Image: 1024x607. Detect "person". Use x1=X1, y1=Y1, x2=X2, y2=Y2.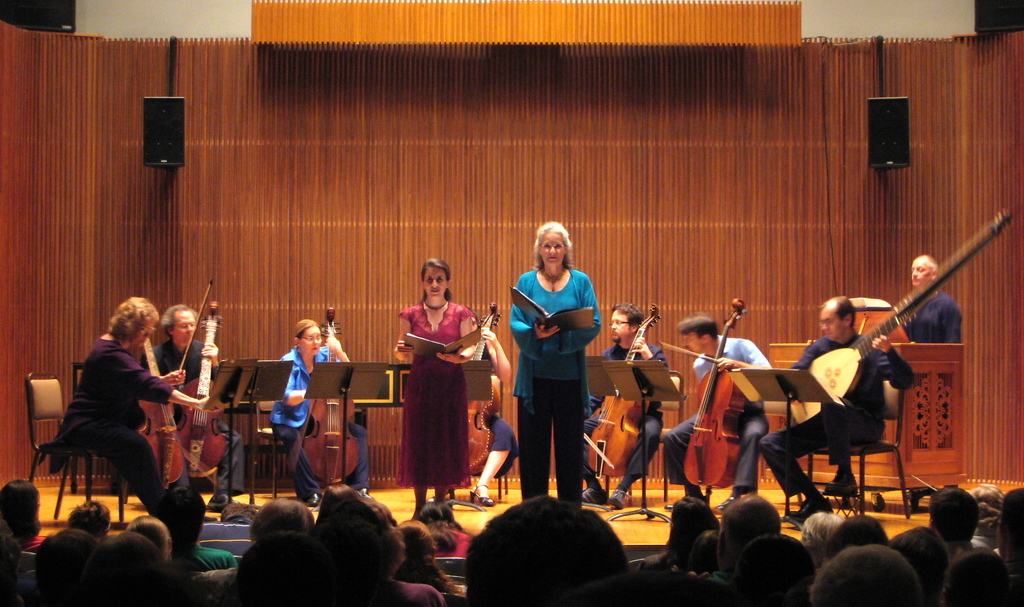
x1=144, y1=300, x2=243, y2=499.
